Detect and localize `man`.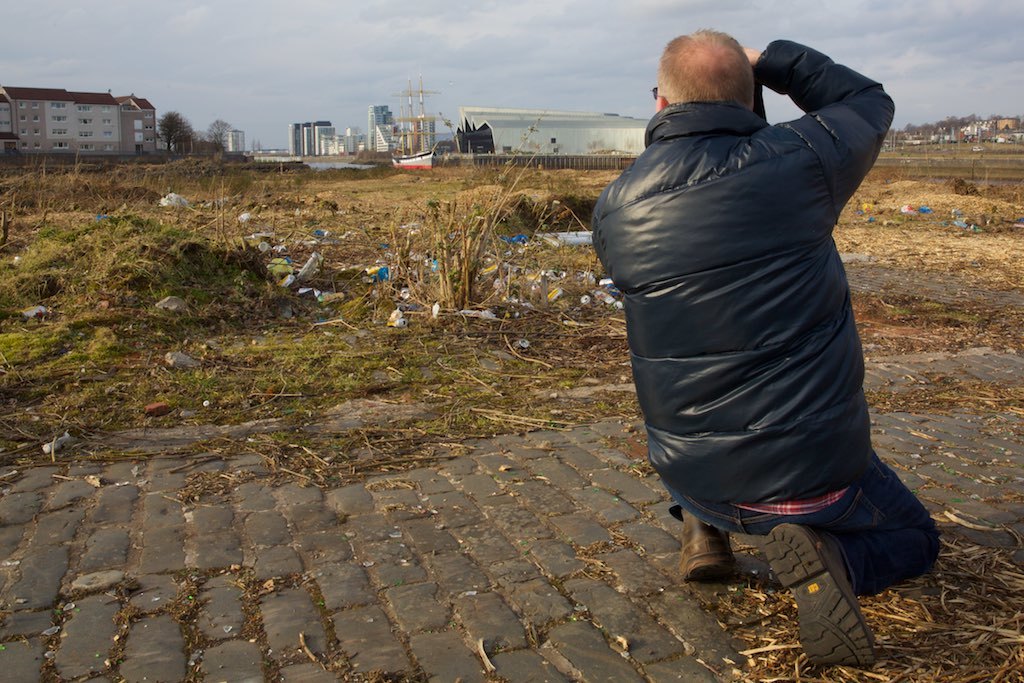
Localized at BBox(601, 26, 943, 615).
